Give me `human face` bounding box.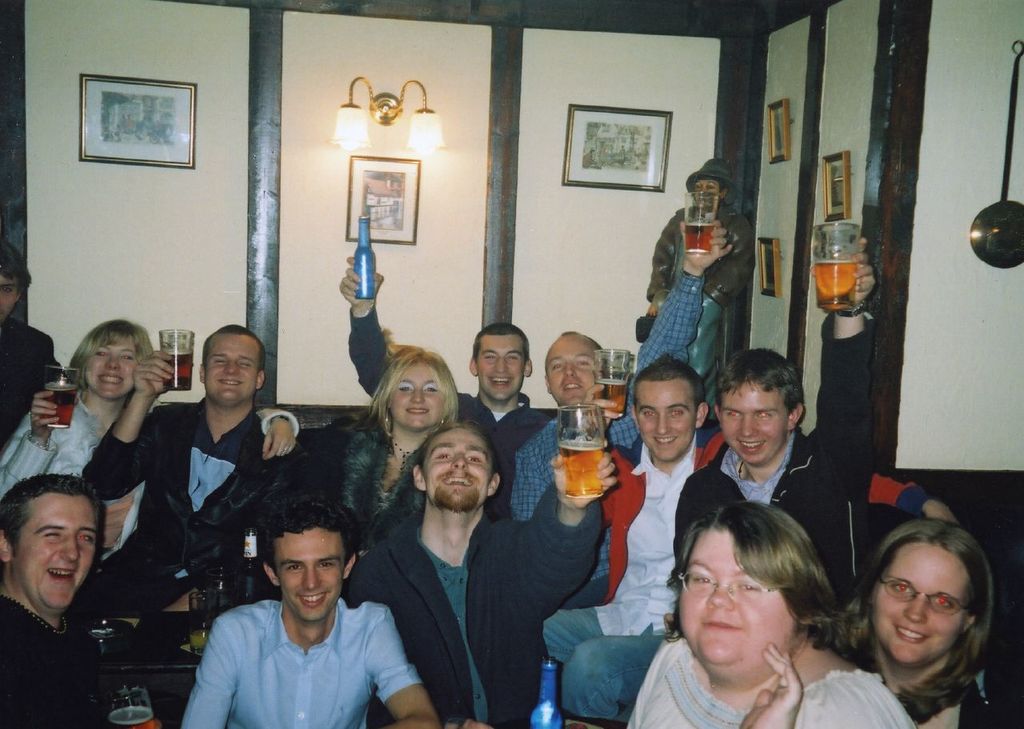
{"x1": 689, "y1": 178, "x2": 715, "y2": 203}.
